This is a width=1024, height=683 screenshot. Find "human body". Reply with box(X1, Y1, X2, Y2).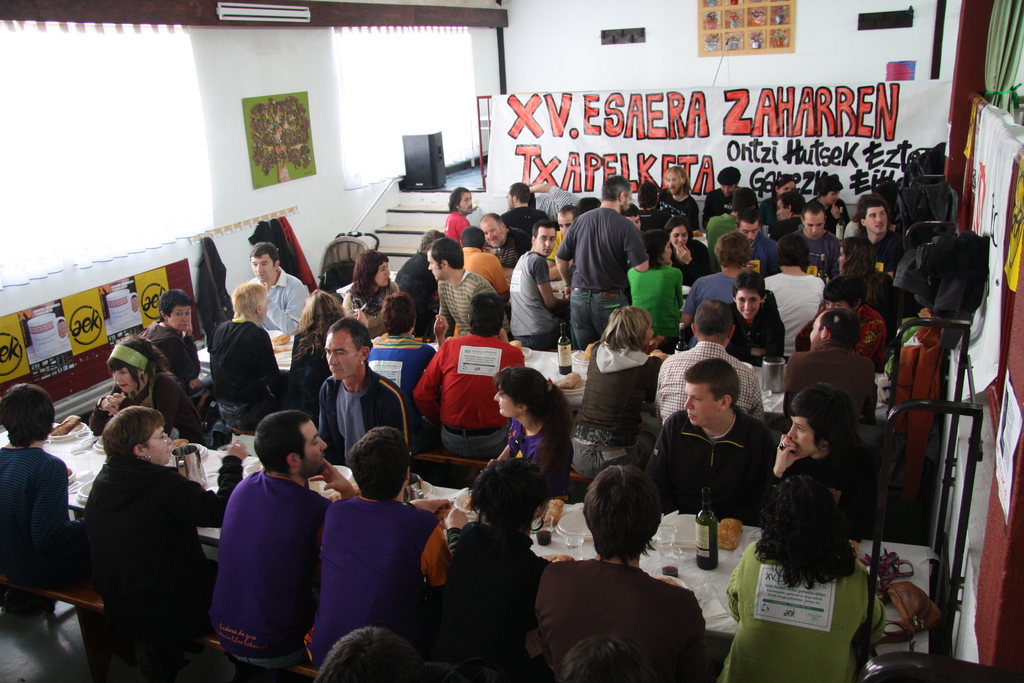
box(526, 477, 717, 682).
